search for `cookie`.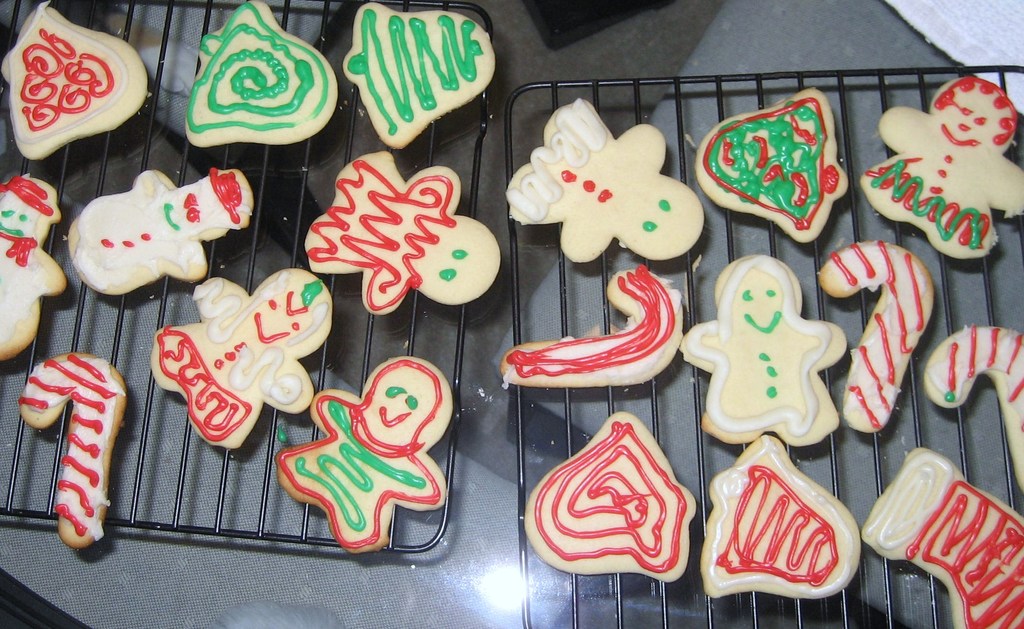
Found at (x1=817, y1=239, x2=936, y2=434).
